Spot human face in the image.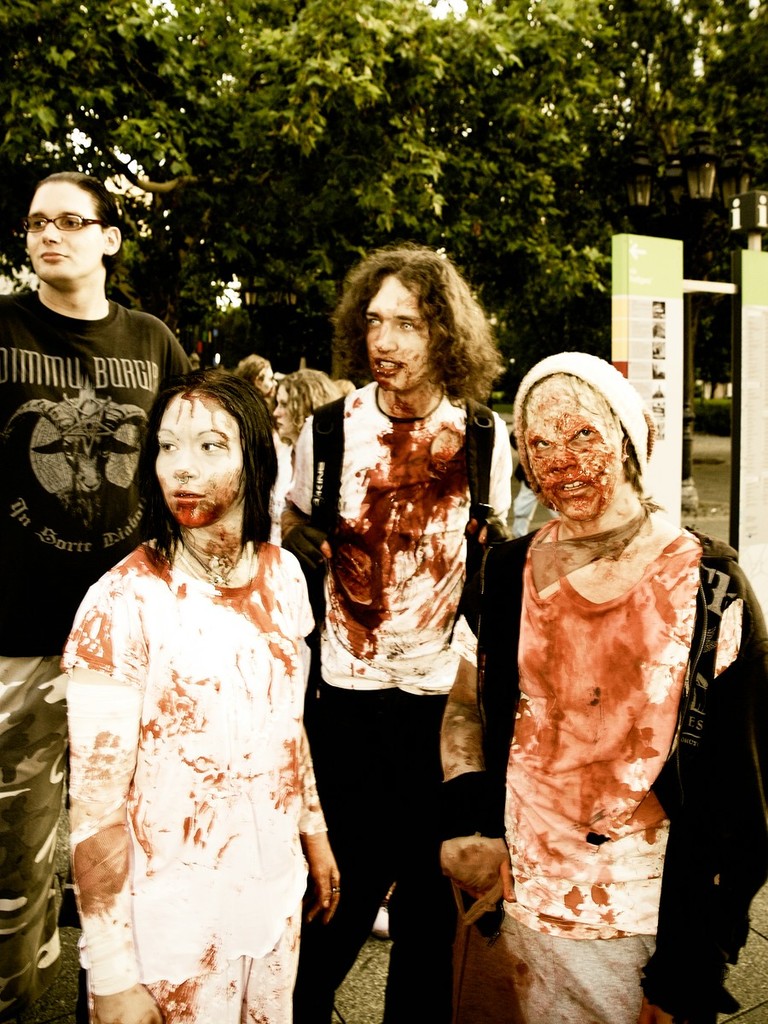
human face found at region(160, 402, 244, 529).
